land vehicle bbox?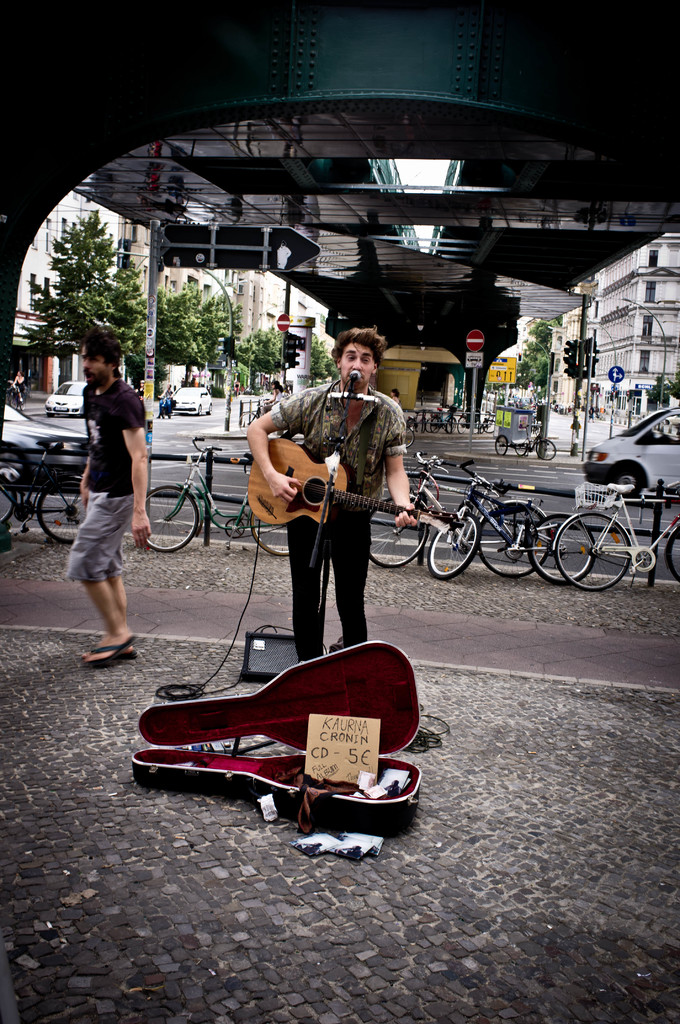
<box>366,446,550,568</box>
